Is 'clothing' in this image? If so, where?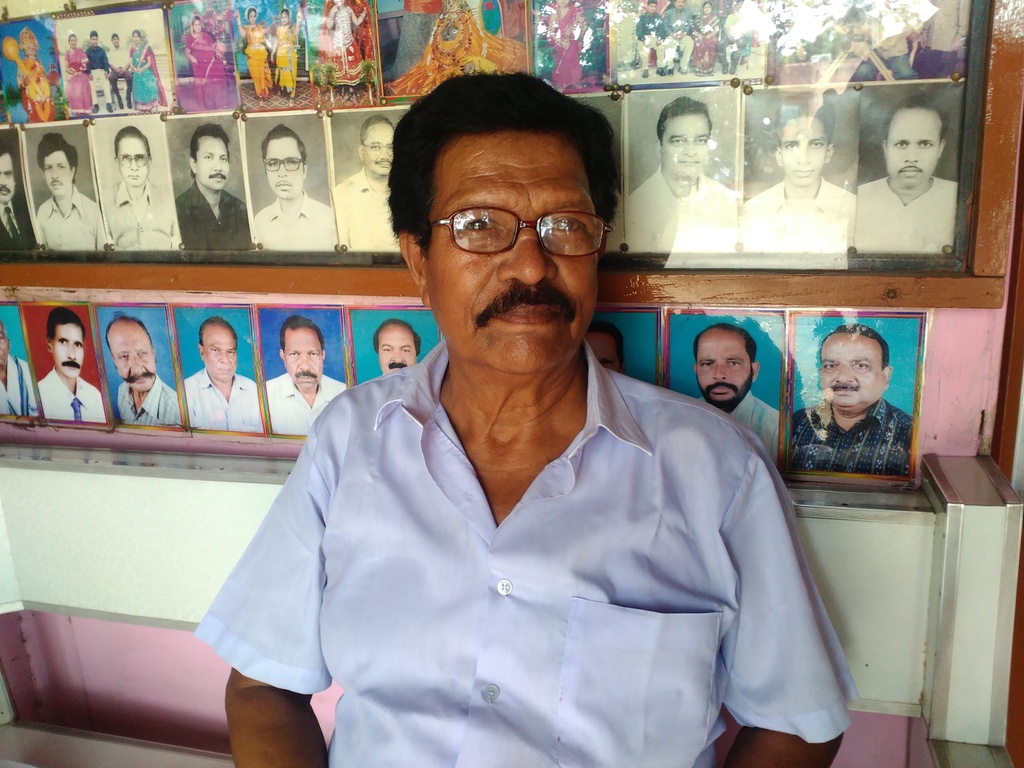
Yes, at <region>861, 172, 956, 253</region>.
